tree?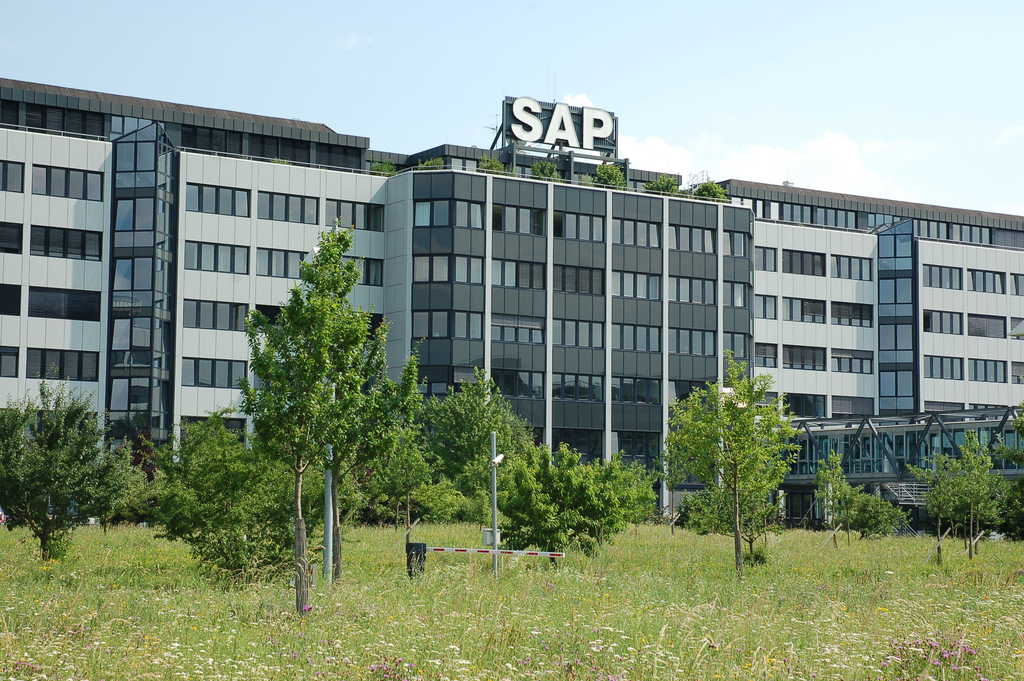
(left=488, top=434, right=628, bottom=564)
